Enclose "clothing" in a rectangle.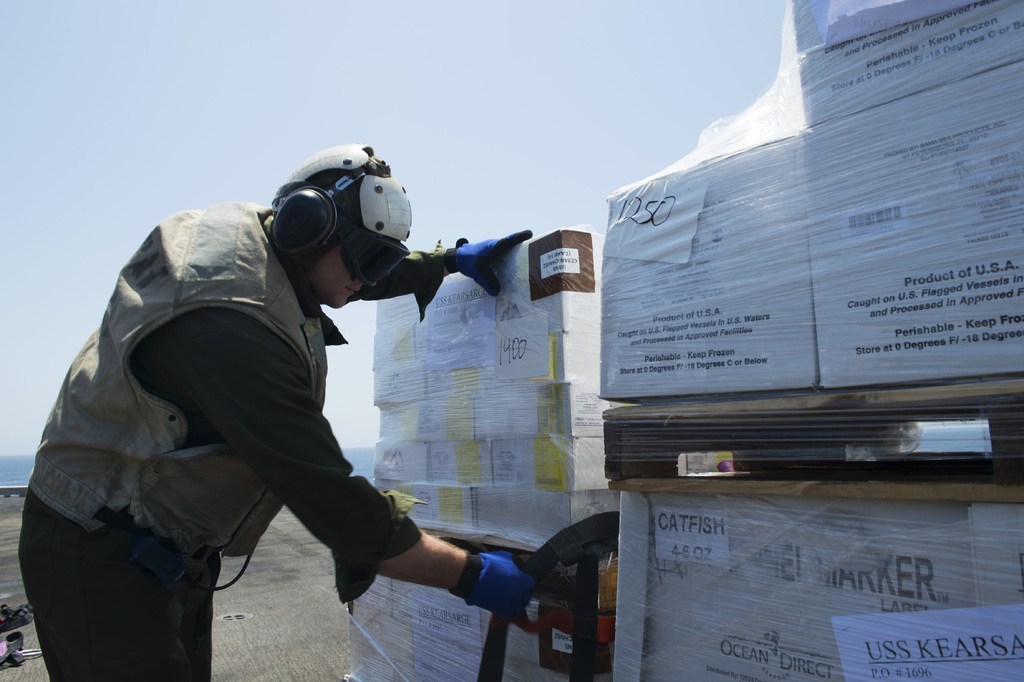
(29,185,494,661).
